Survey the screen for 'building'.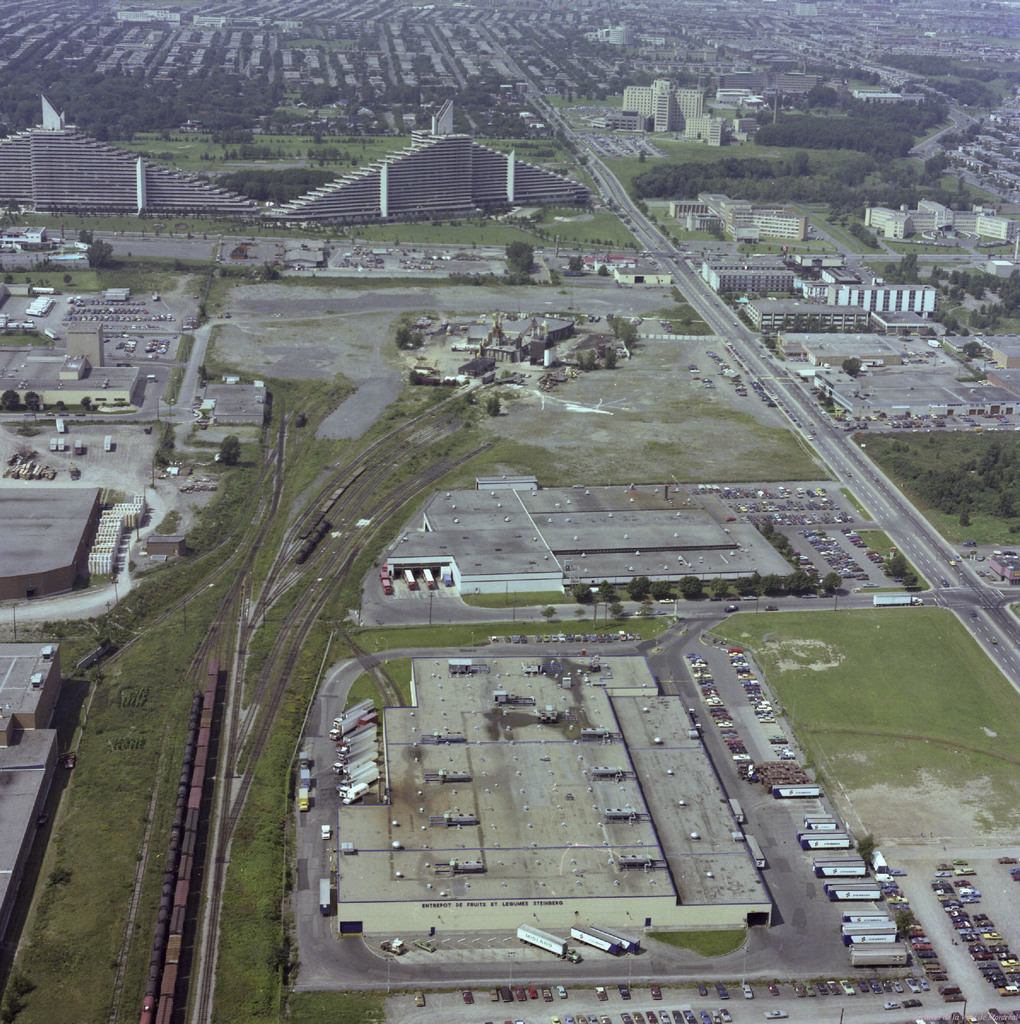
Survey found: (left=620, top=75, right=709, bottom=134).
